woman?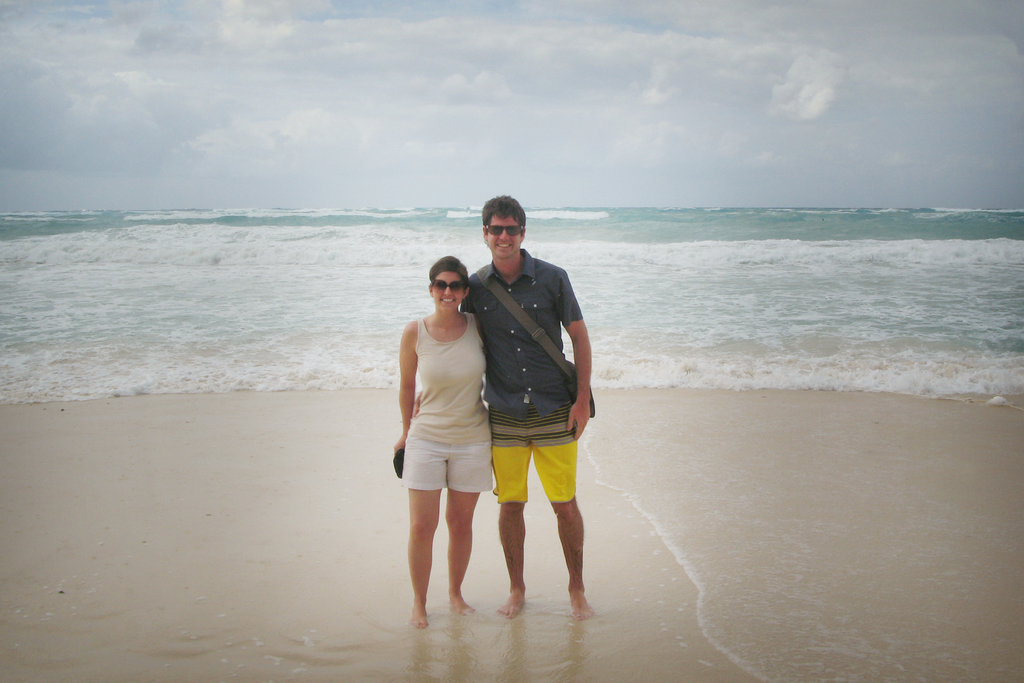
bbox=[387, 234, 516, 598]
